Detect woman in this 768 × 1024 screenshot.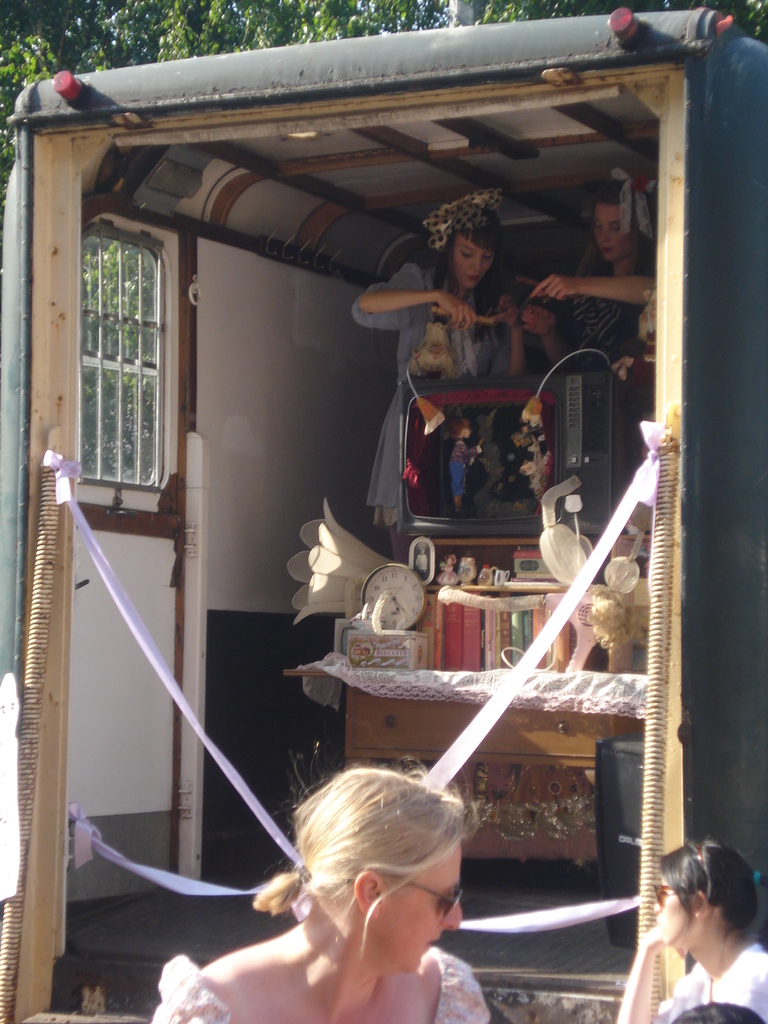
Detection: 344 191 538 564.
